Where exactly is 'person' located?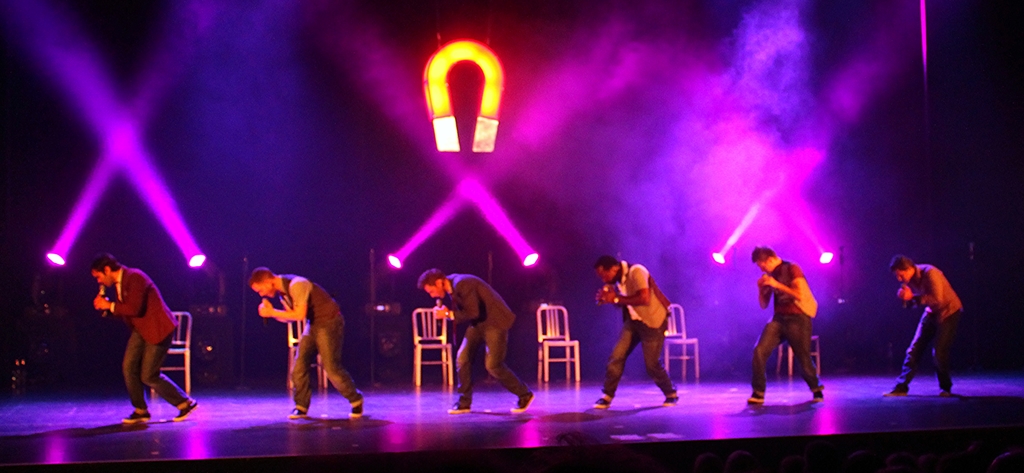
Its bounding box is Rect(743, 241, 823, 408).
